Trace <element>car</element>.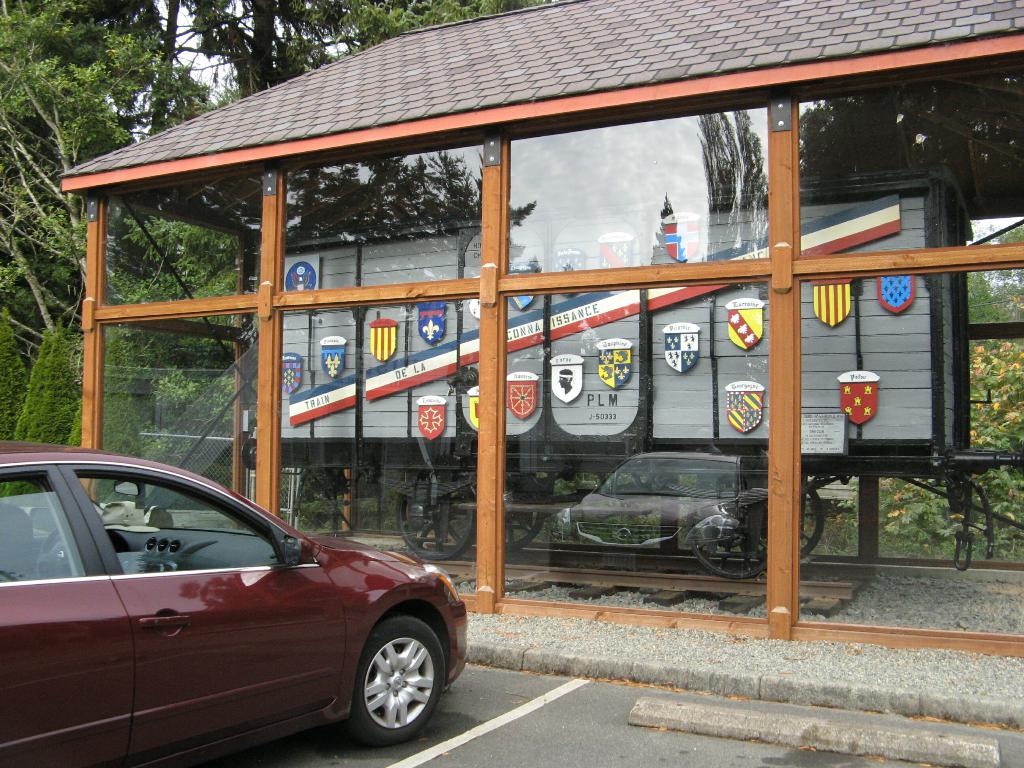
Traced to region(0, 465, 449, 760).
